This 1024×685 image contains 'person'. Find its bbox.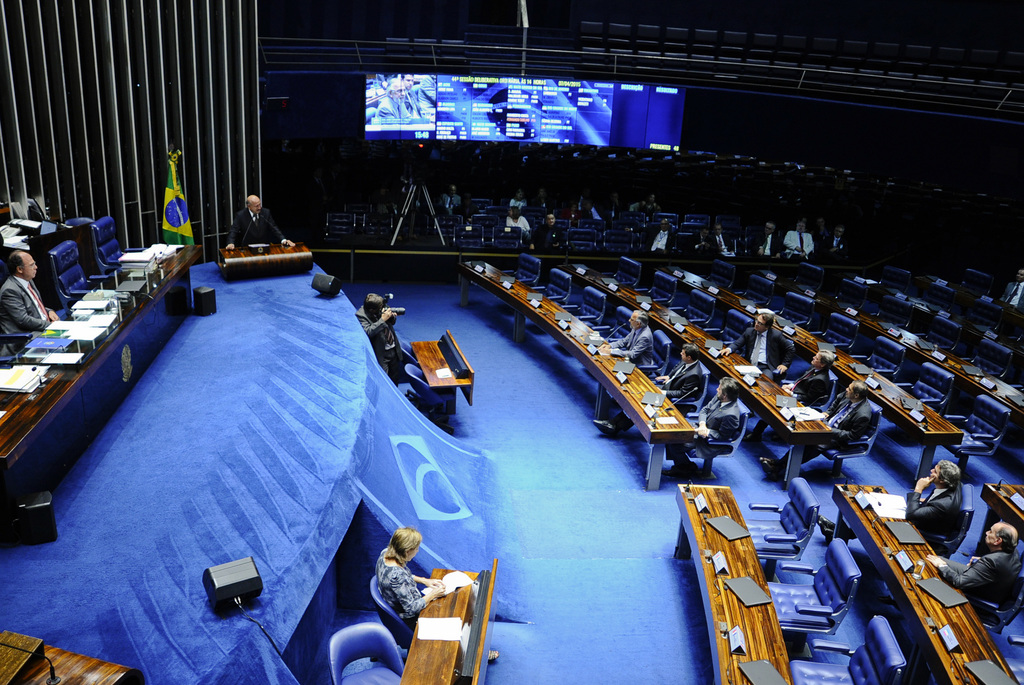
[746,354,839,450].
